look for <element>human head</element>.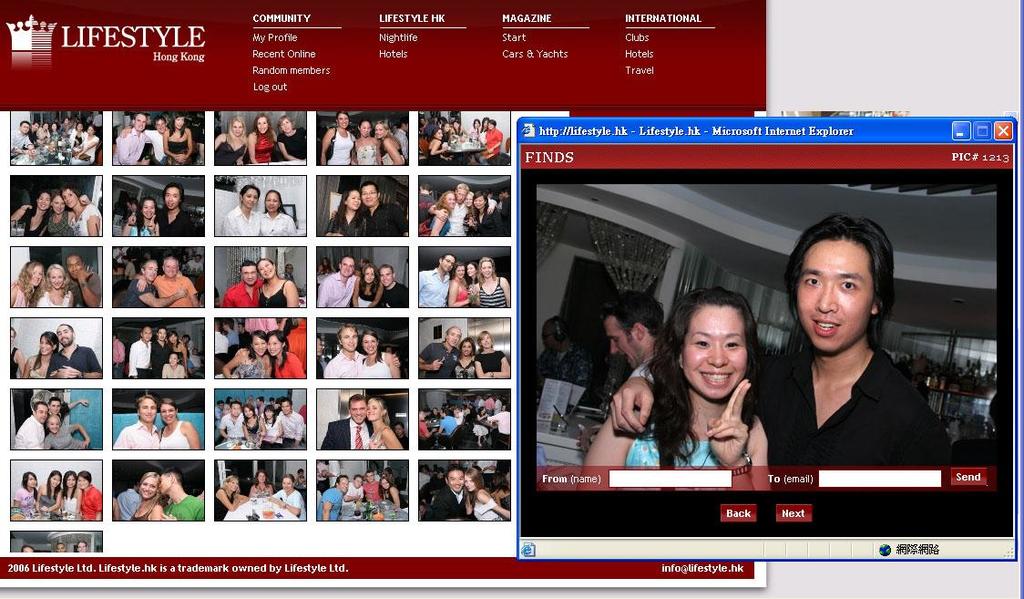
Found: <region>63, 468, 77, 490</region>.
